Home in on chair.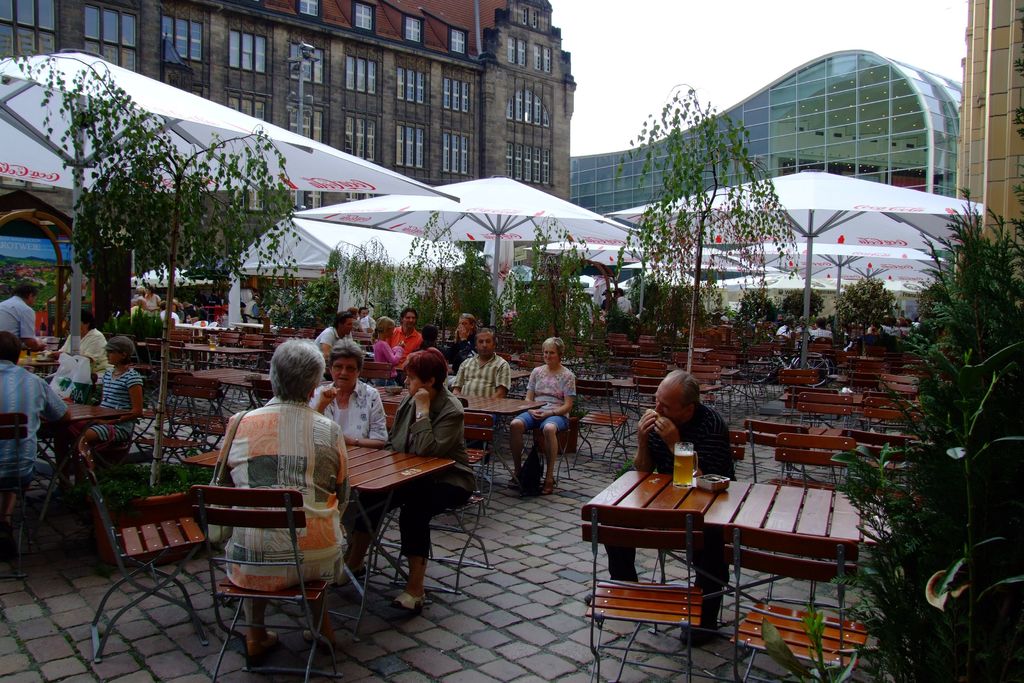
Homed in at [x1=194, y1=443, x2=357, y2=677].
